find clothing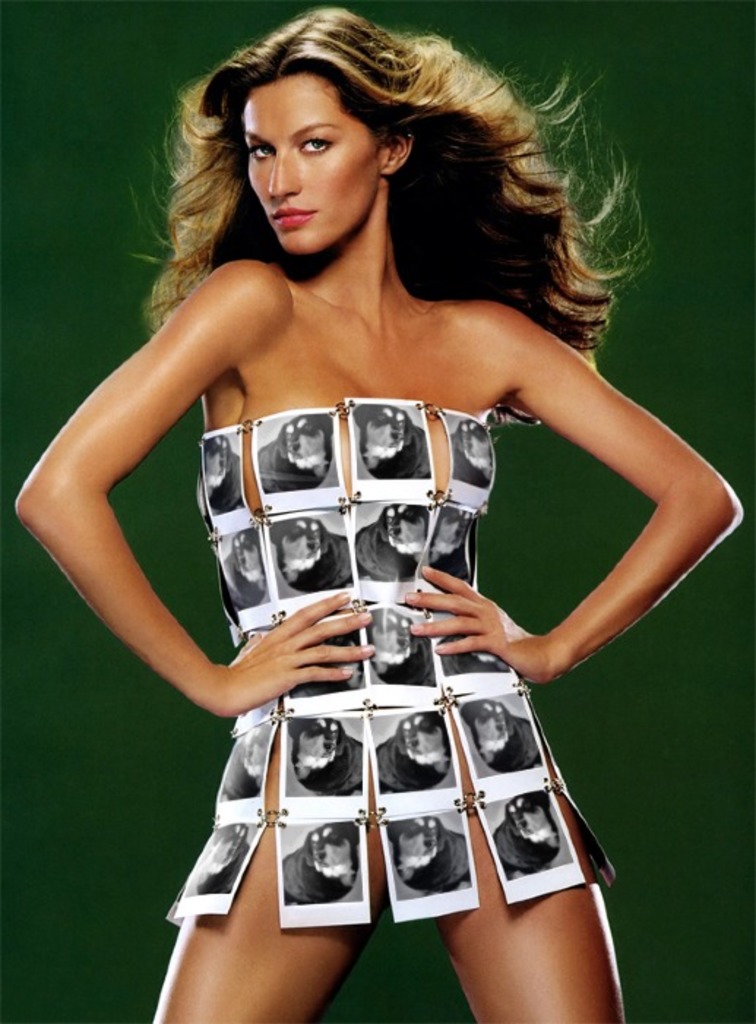
[x1=175, y1=347, x2=583, y2=922]
